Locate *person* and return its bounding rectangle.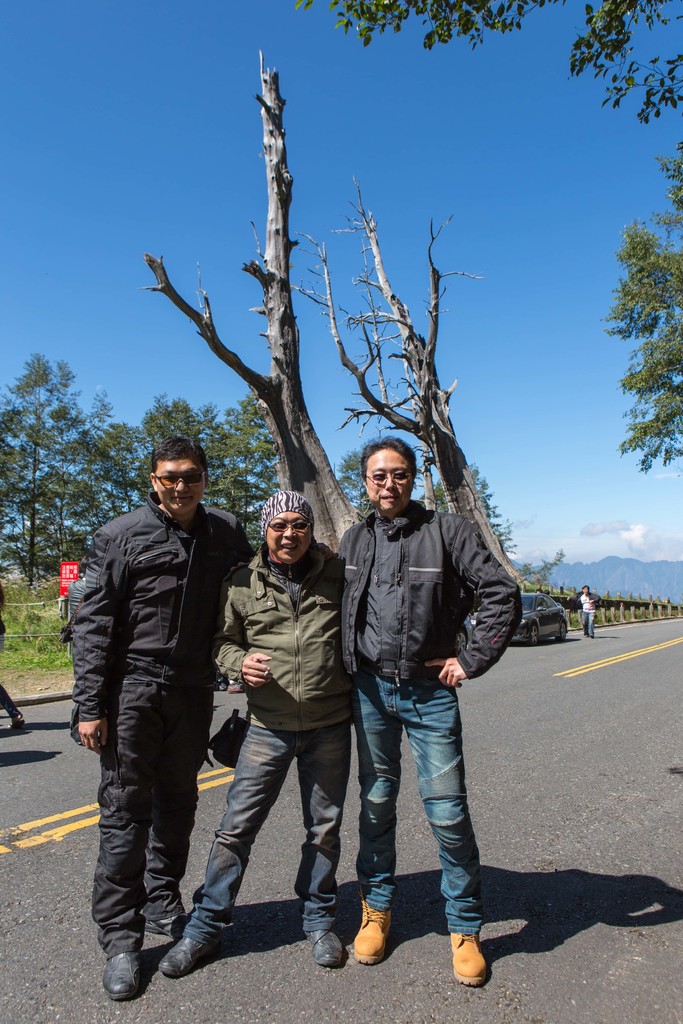
<box>0,574,26,737</box>.
